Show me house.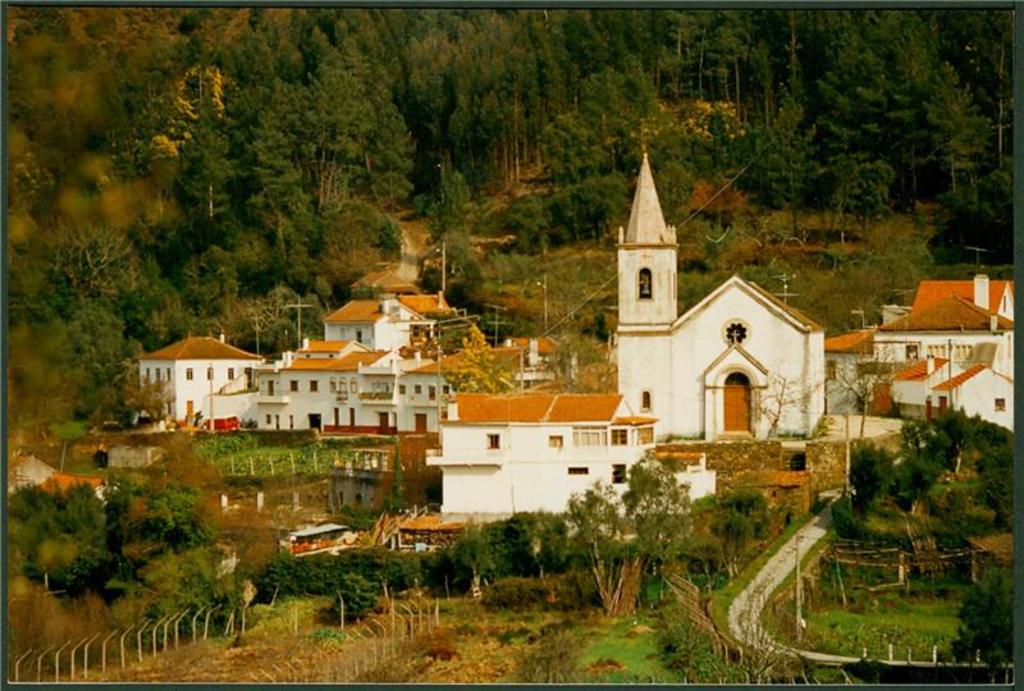
house is here: BBox(613, 139, 1020, 448).
